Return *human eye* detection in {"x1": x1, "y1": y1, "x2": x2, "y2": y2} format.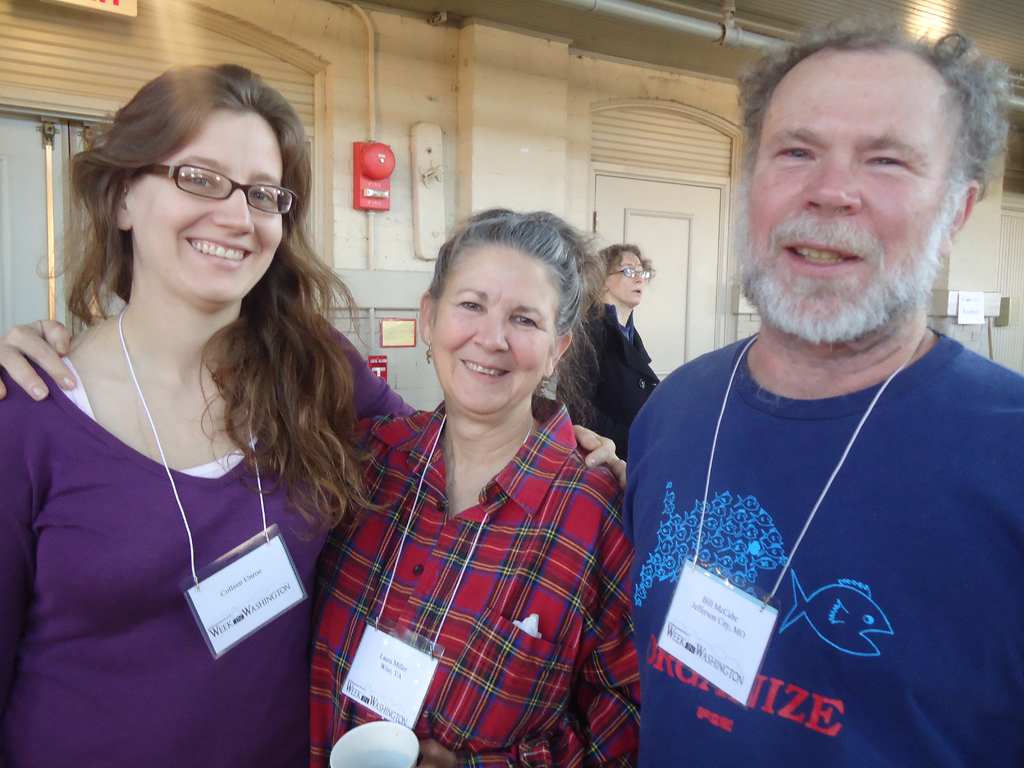
{"x1": 637, "y1": 268, "x2": 648, "y2": 276}.
